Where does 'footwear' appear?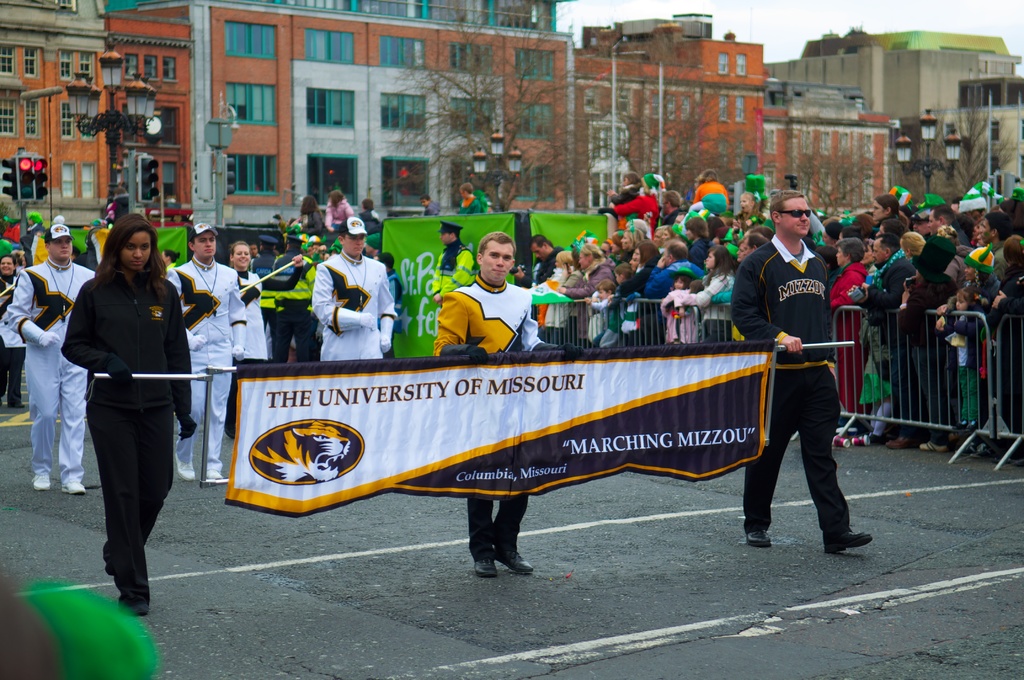
Appears at 866,433,876,444.
